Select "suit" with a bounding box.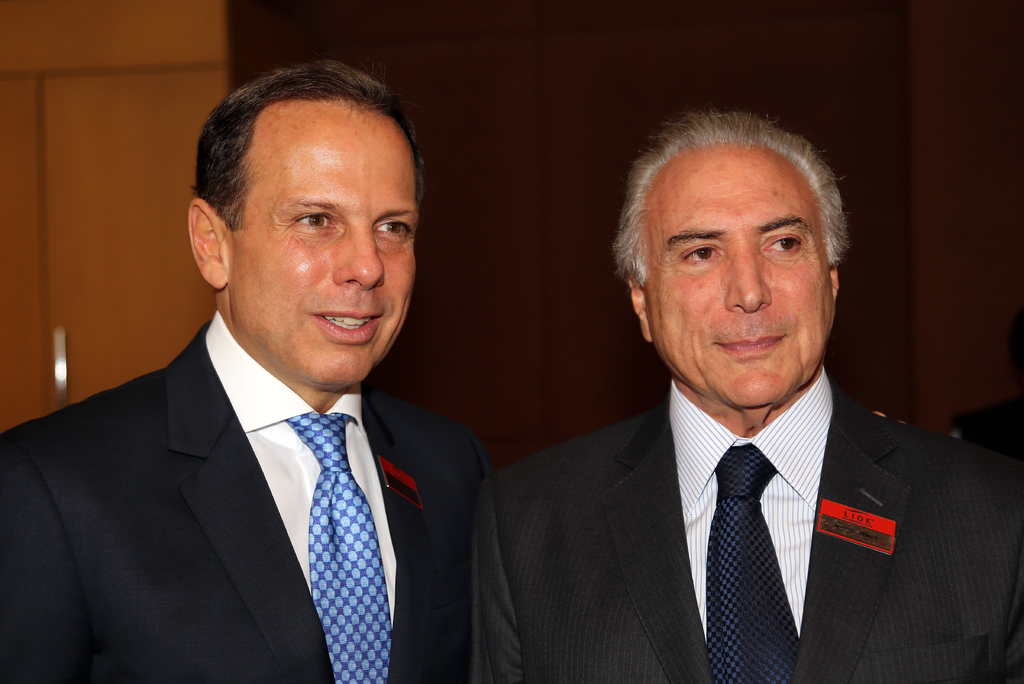
BBox(0, 309, 494, 683).
